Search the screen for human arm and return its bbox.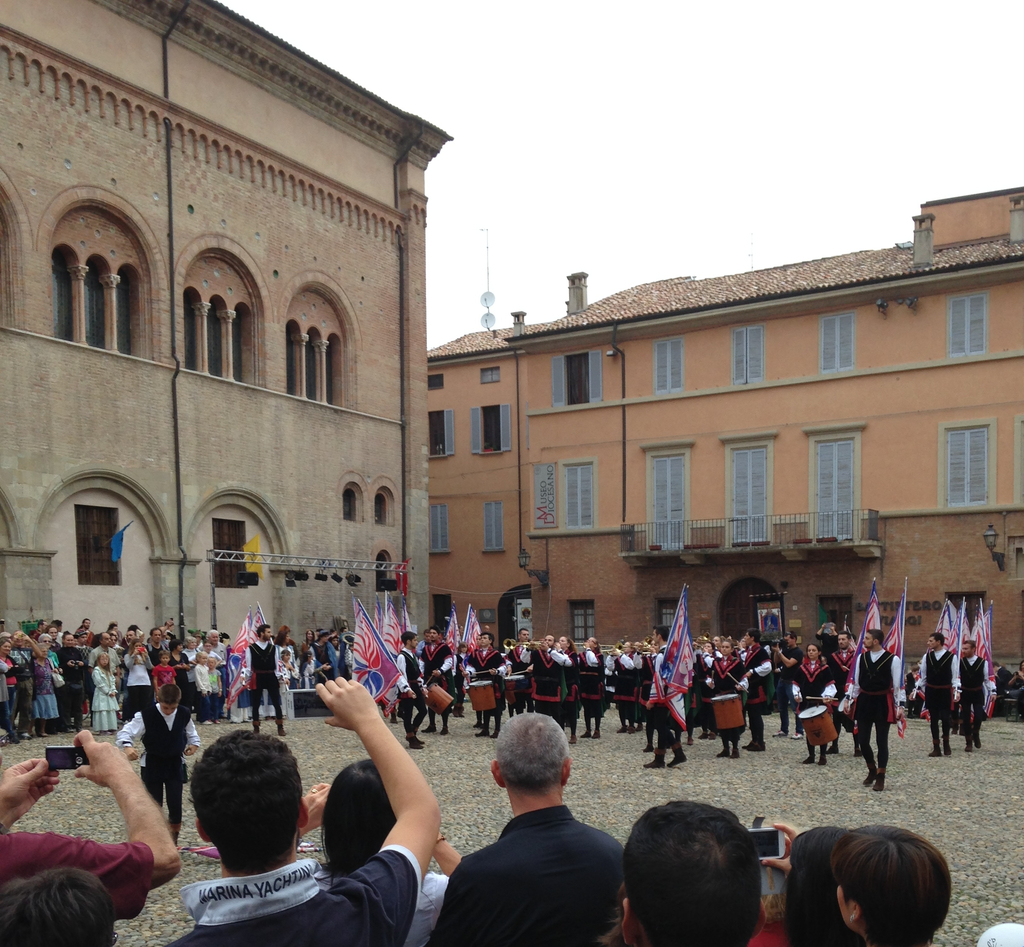
Found: [x1=950, y1=656, x2=960, y2=702].
